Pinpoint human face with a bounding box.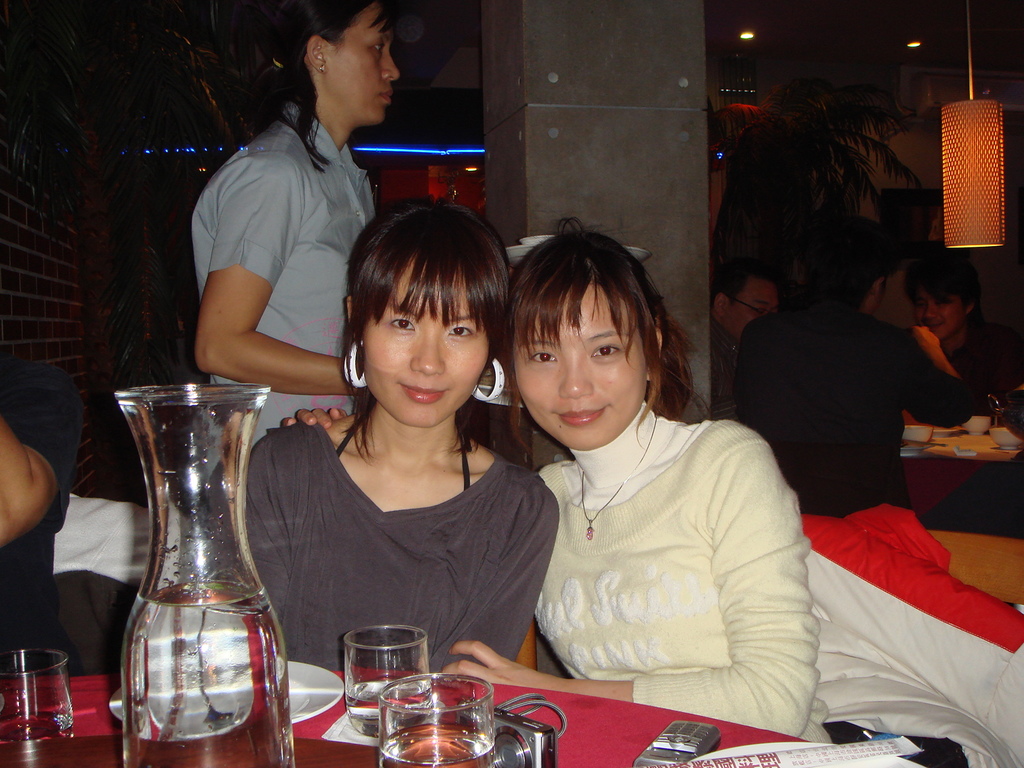
(left=364, top=267, right=488, bottom=426).
